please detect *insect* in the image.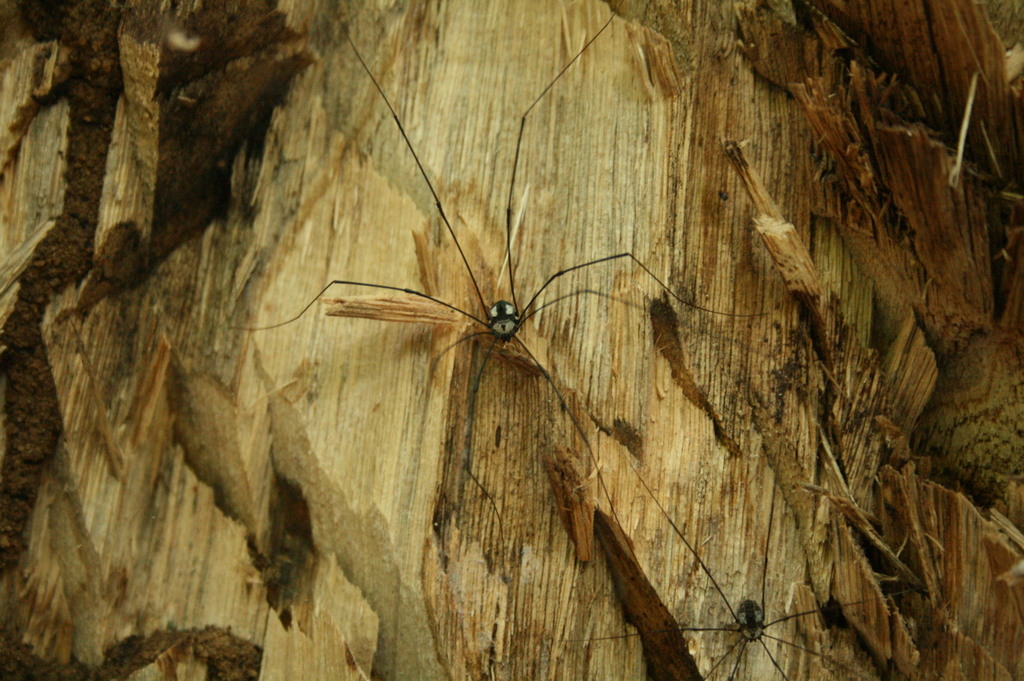
Rect(225, 1, 771, 552).
